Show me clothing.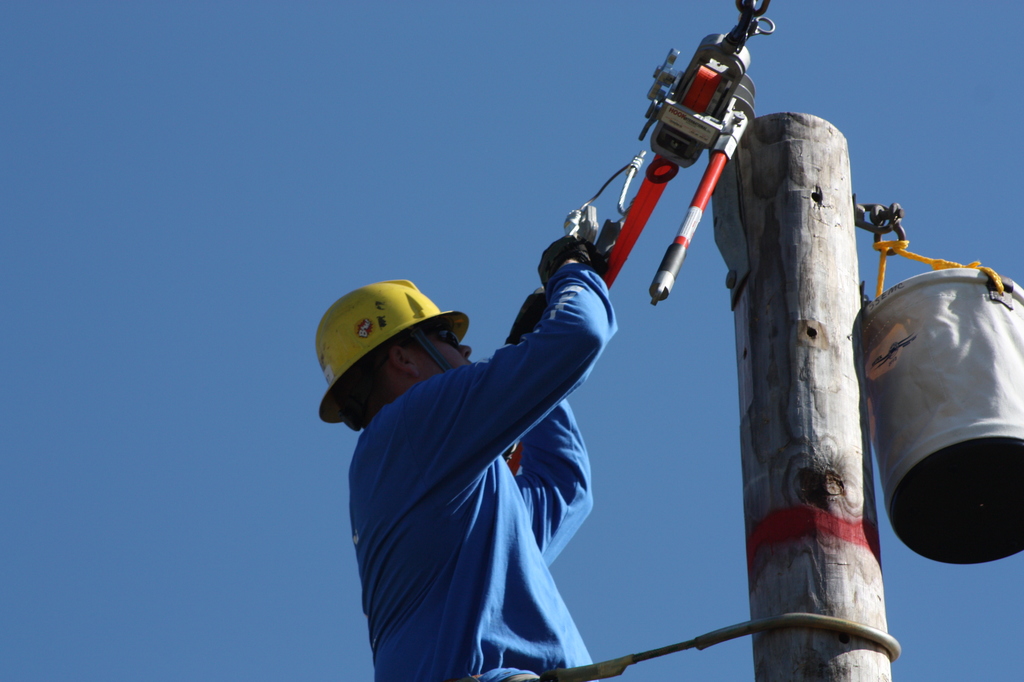
clothing is here: bbox=(349, 263, 617, 681).
